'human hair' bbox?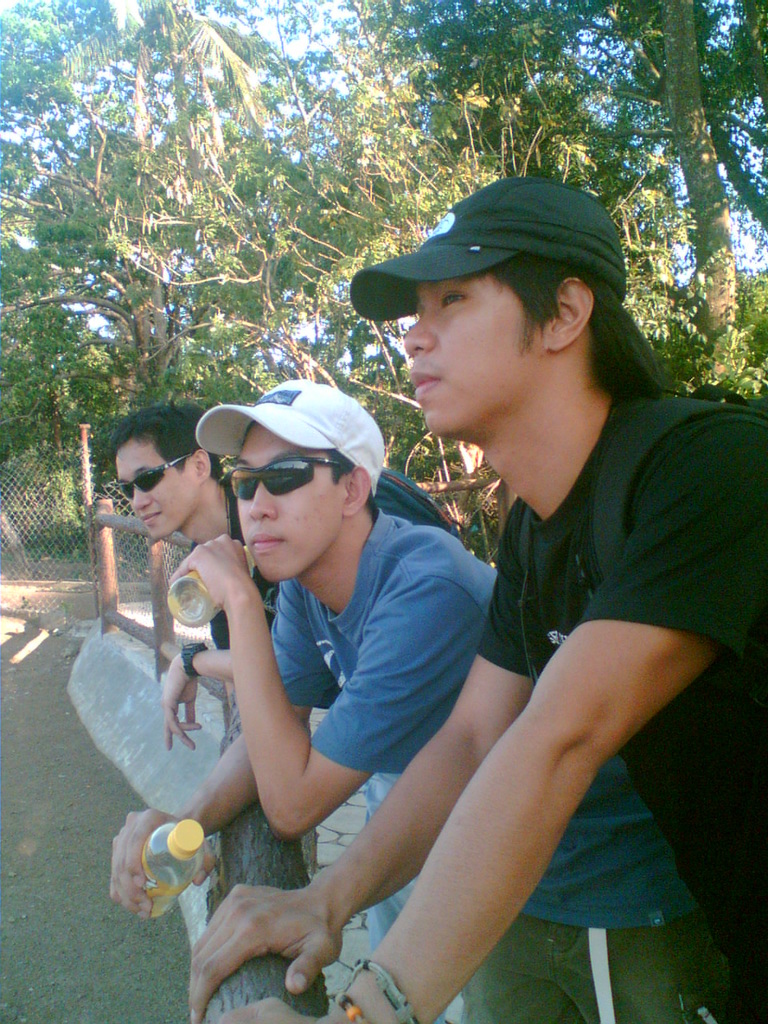
478, 246, 672, 402
